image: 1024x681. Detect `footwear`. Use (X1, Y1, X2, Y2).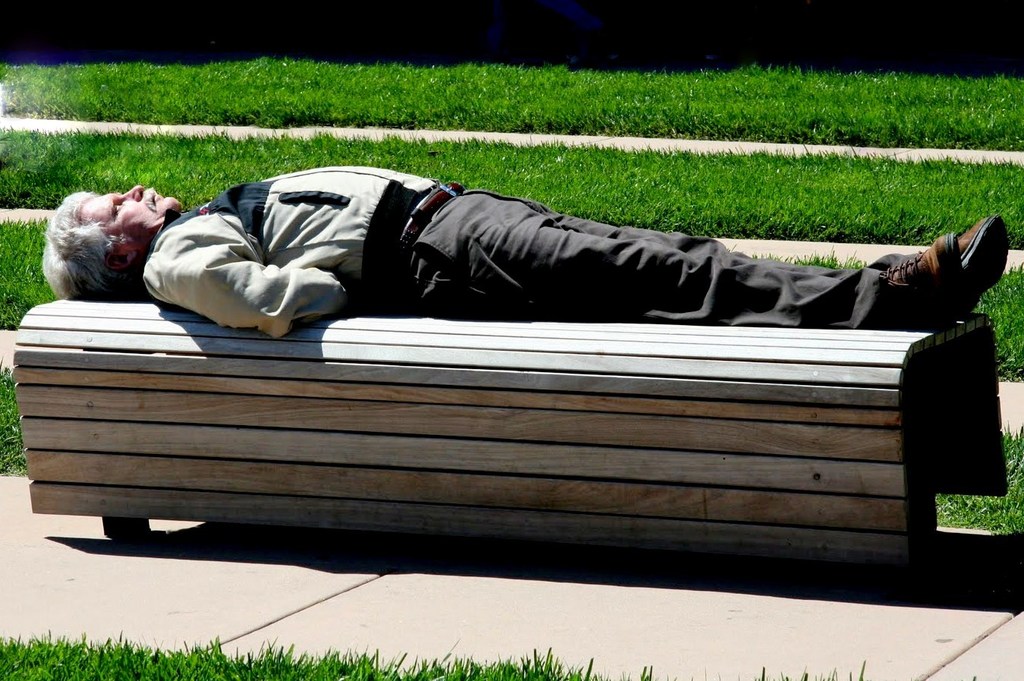
(928, 207, 1018, 330).
